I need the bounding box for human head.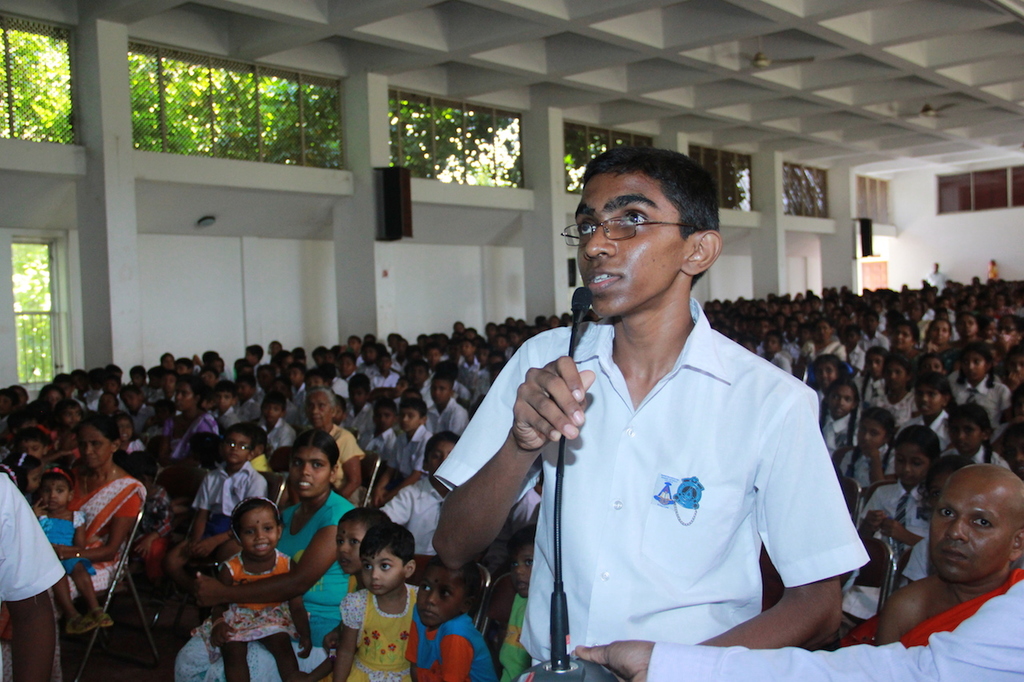
Here it is: (x1=546, y1=317, x2=559, y2=330).
